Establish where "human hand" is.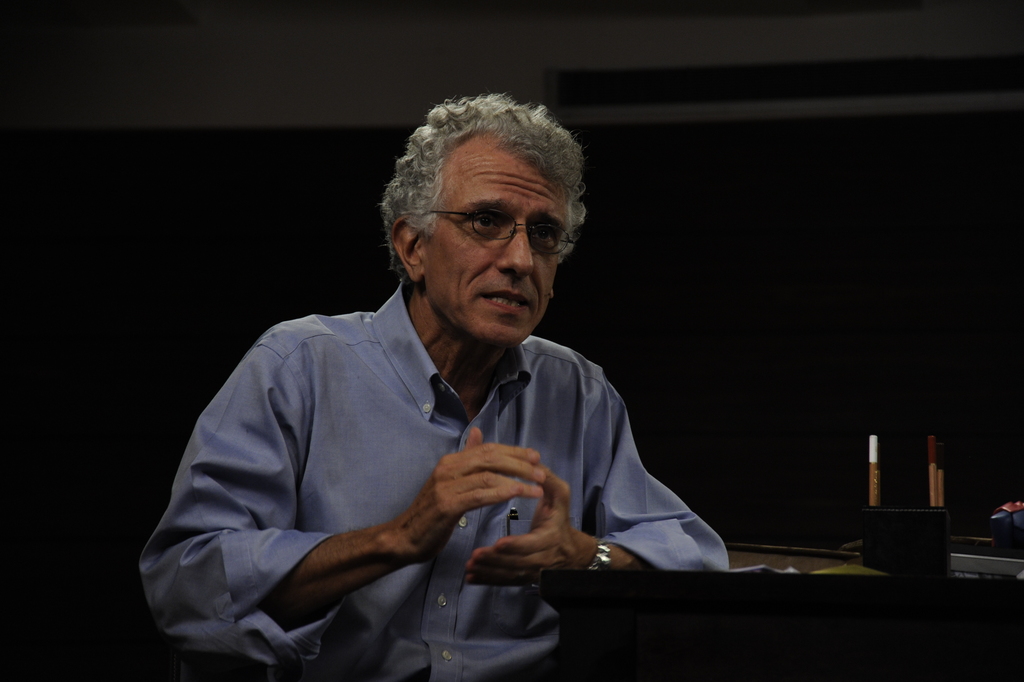
Established at [x1=391, y1=426, x2=548, y2=564].
